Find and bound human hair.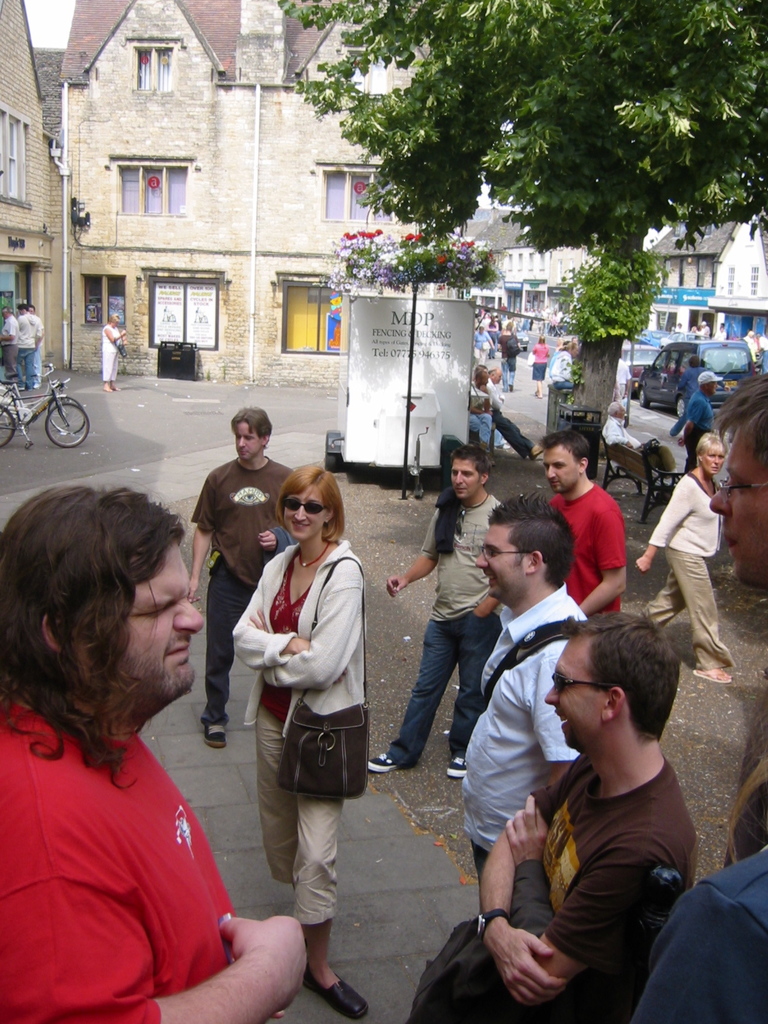
Bound: crop(694, 433, 723, 462).
